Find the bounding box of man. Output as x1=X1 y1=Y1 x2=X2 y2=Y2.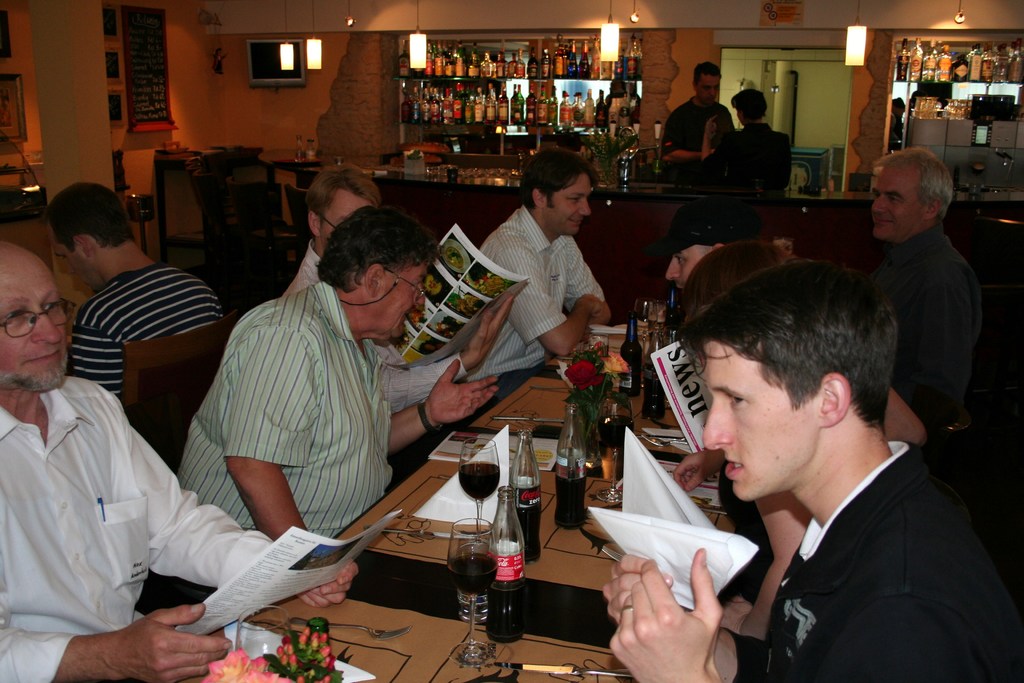
x1=660 y1=63 x2=733 y2=179.
